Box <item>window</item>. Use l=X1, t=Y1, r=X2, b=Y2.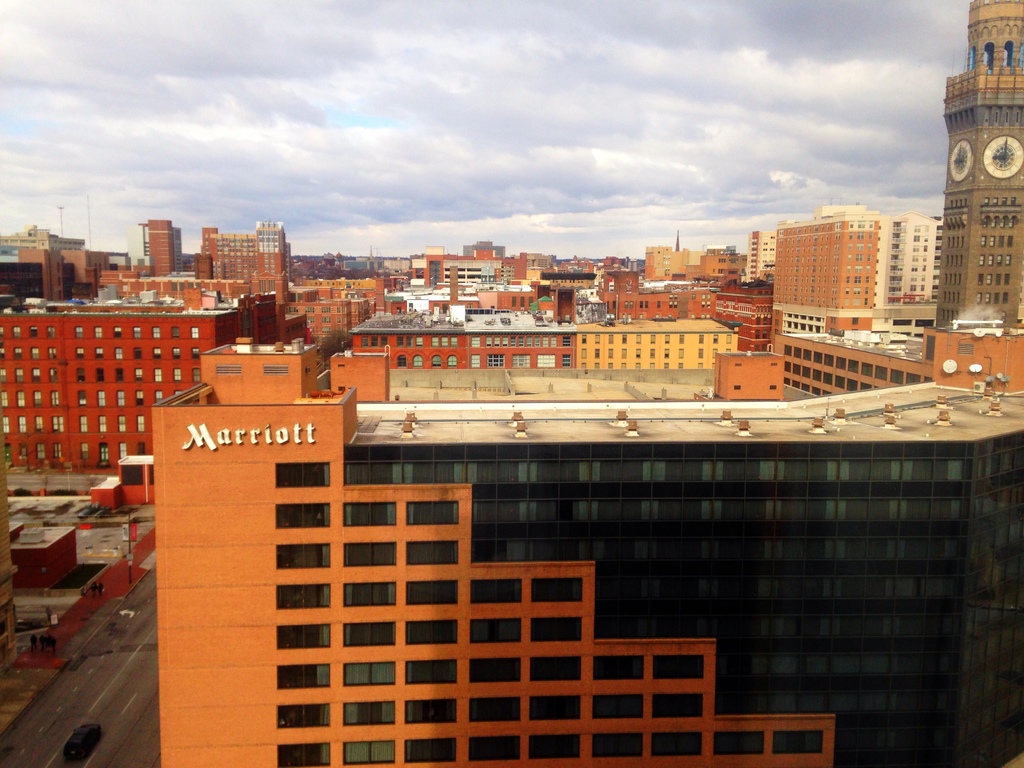
l=512, t=353, r=531, b=367.
